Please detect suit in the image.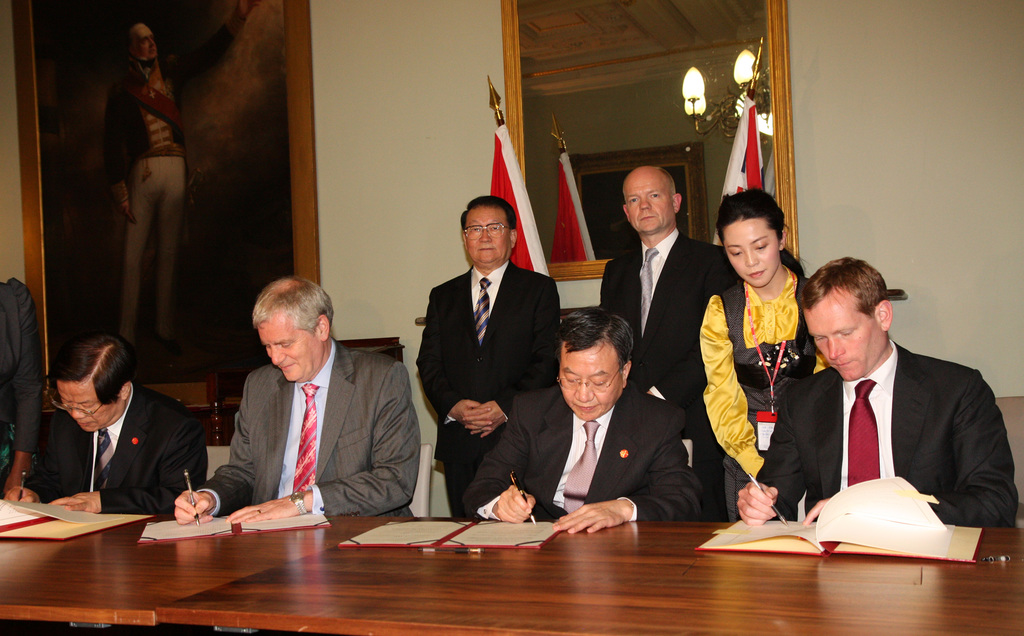
BBox(759, 343, 1020, 528).
